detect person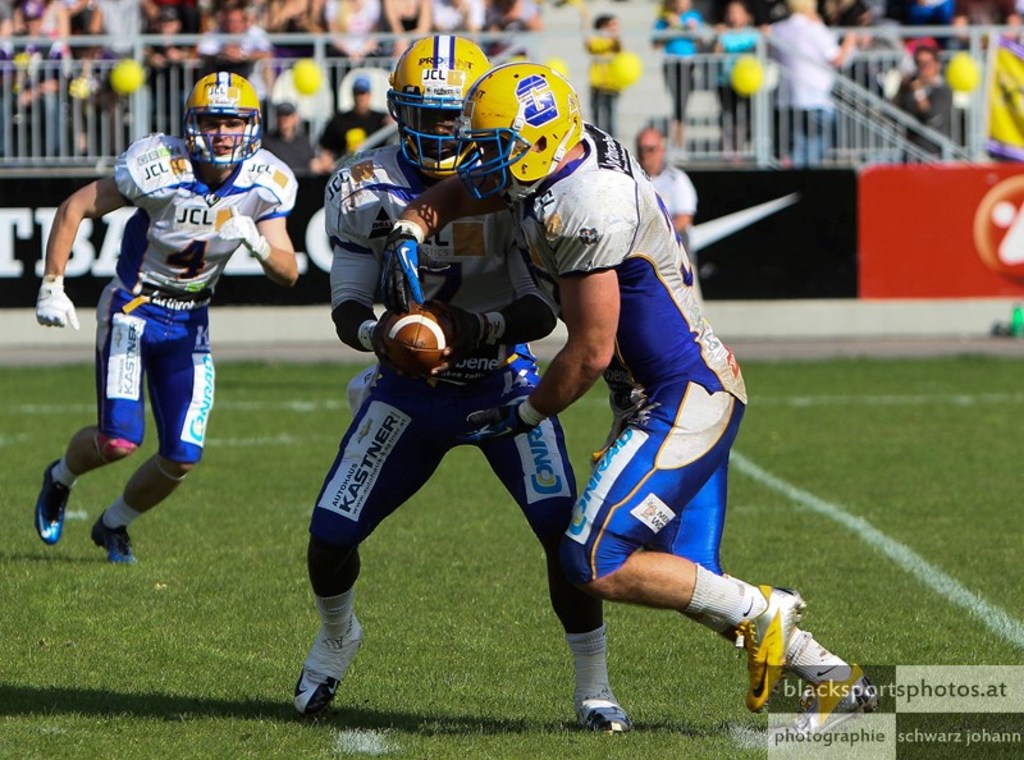
922/0/972/37
